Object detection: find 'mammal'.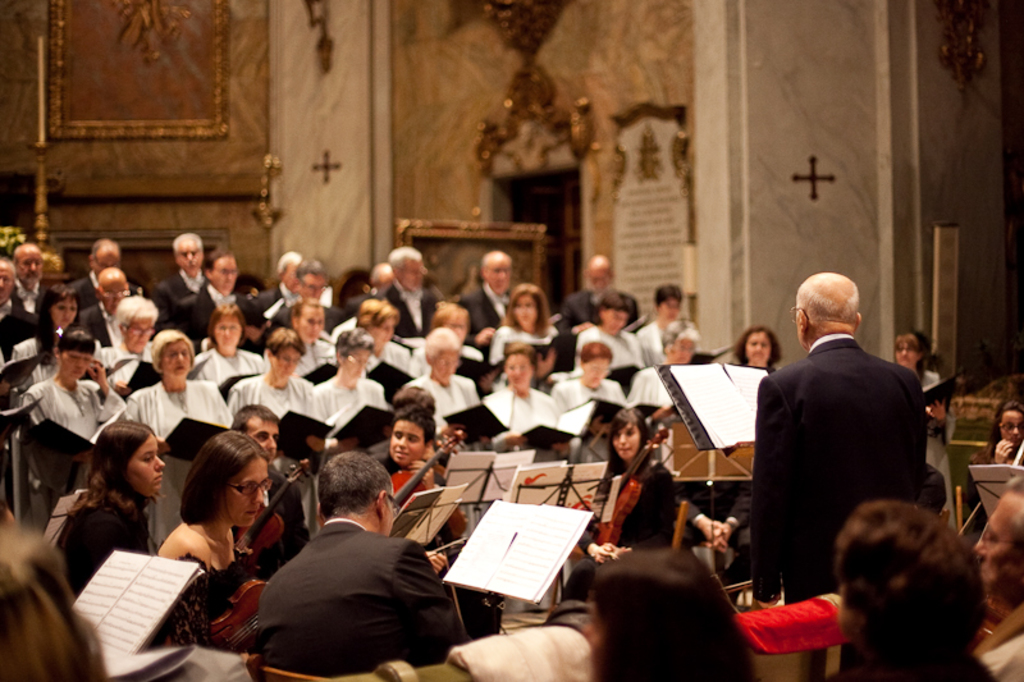
region(20, 319, 131, 480).
